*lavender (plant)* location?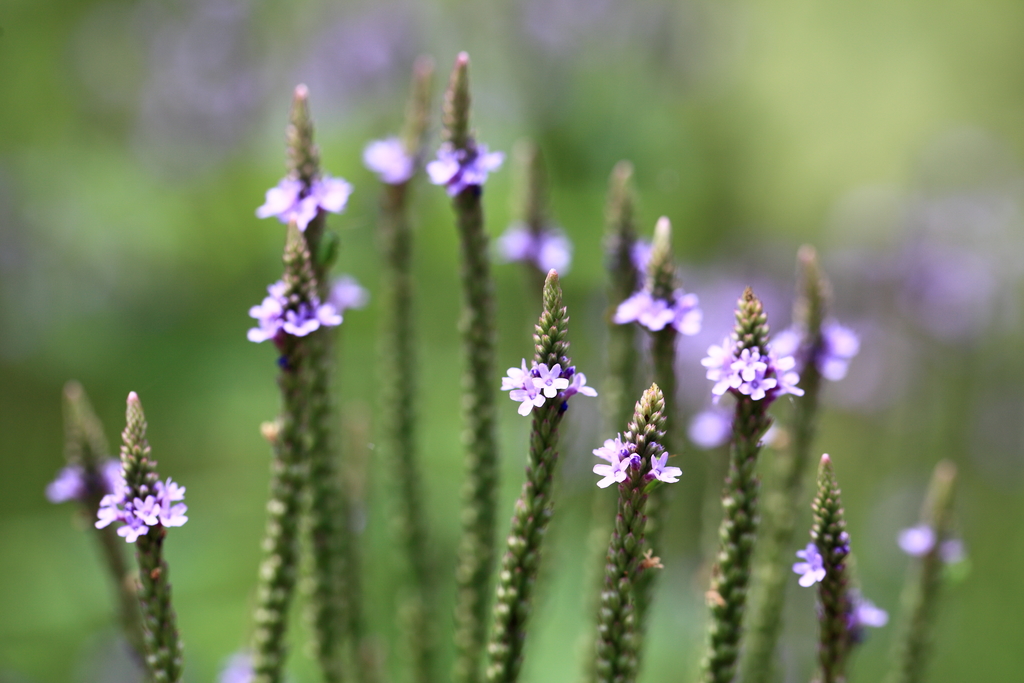
773/259/865/588
